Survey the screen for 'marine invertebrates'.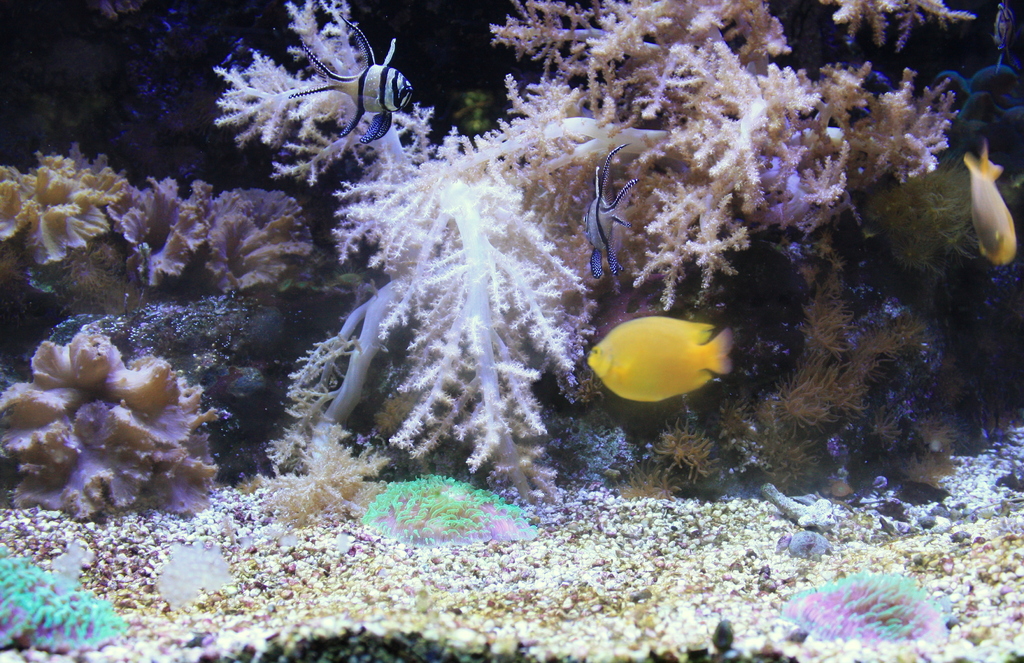
Survey found: <box>1,318,243,524</box>.
